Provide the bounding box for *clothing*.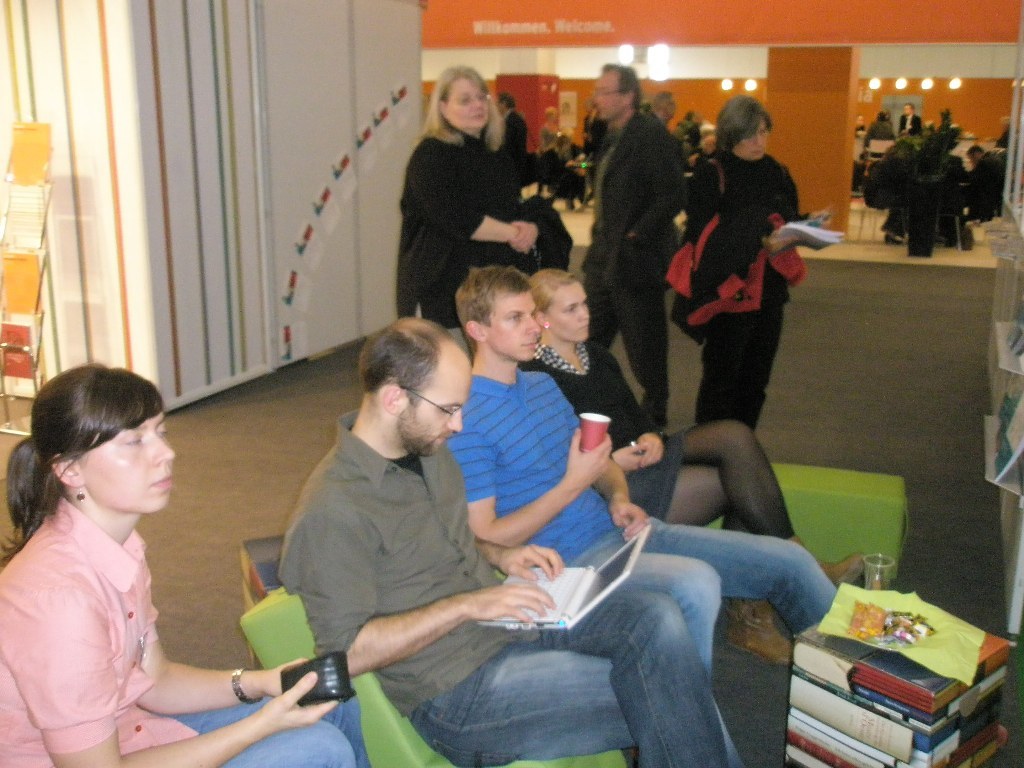
left=676, top=118, right=703, bottom=149.
